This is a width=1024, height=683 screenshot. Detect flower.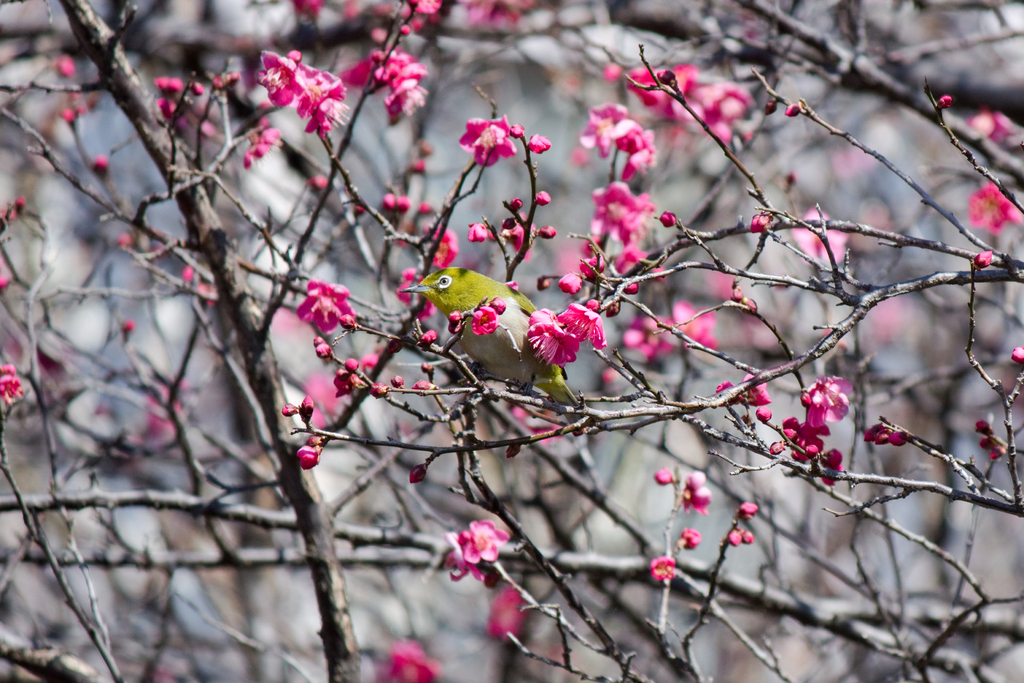
[729, 525, 740, 546].
